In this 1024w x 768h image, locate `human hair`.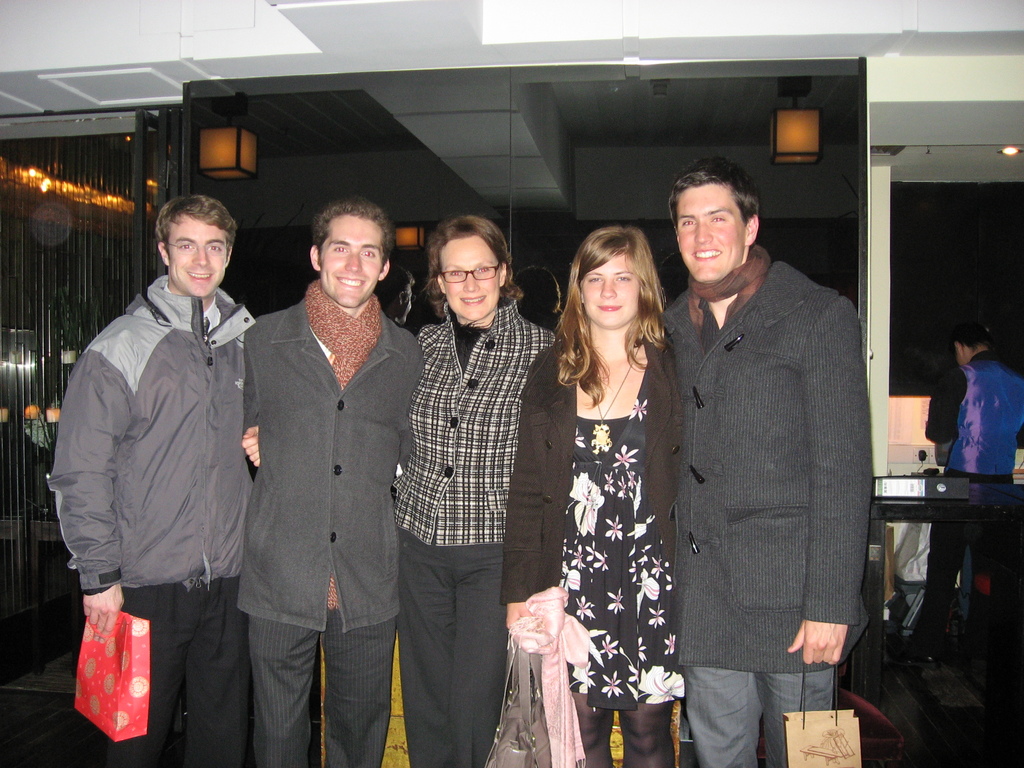
Bounding box: l=309, t=198, r=397, b=276.
